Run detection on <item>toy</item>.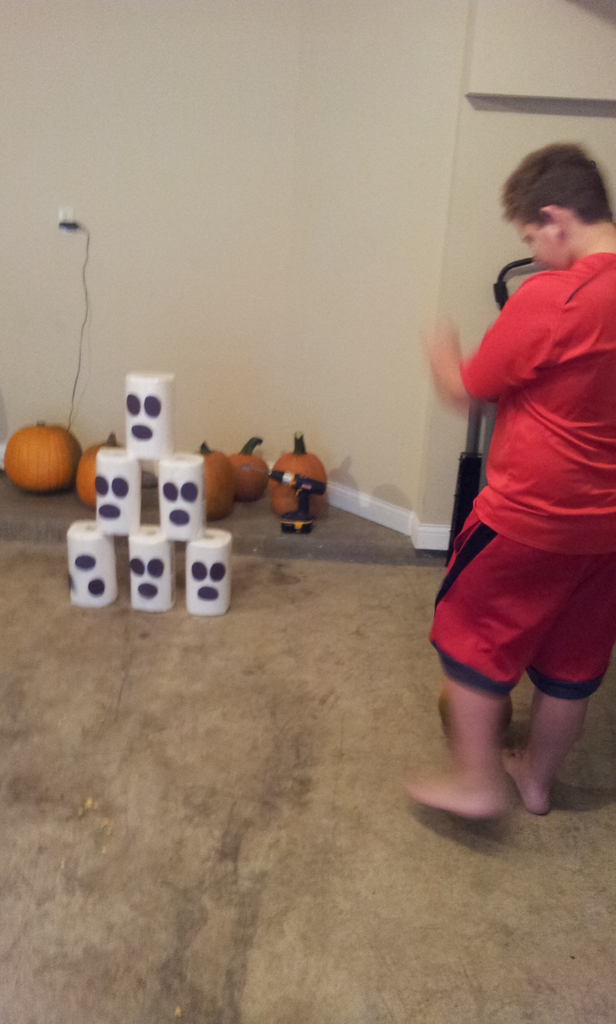
Result: (270, 466, 327, 532).
